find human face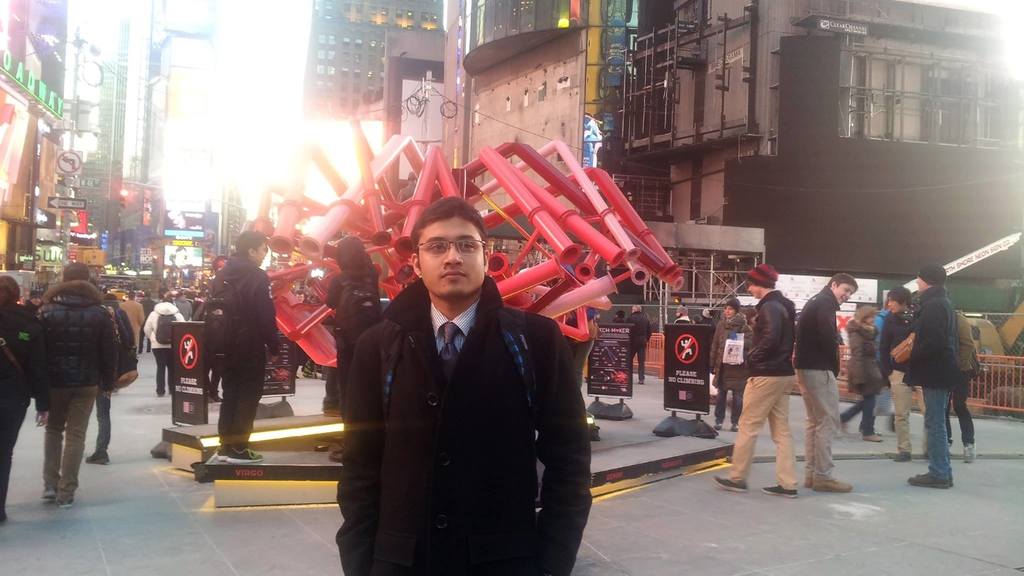
x1=833 y1=283 x2=853 y2=304
